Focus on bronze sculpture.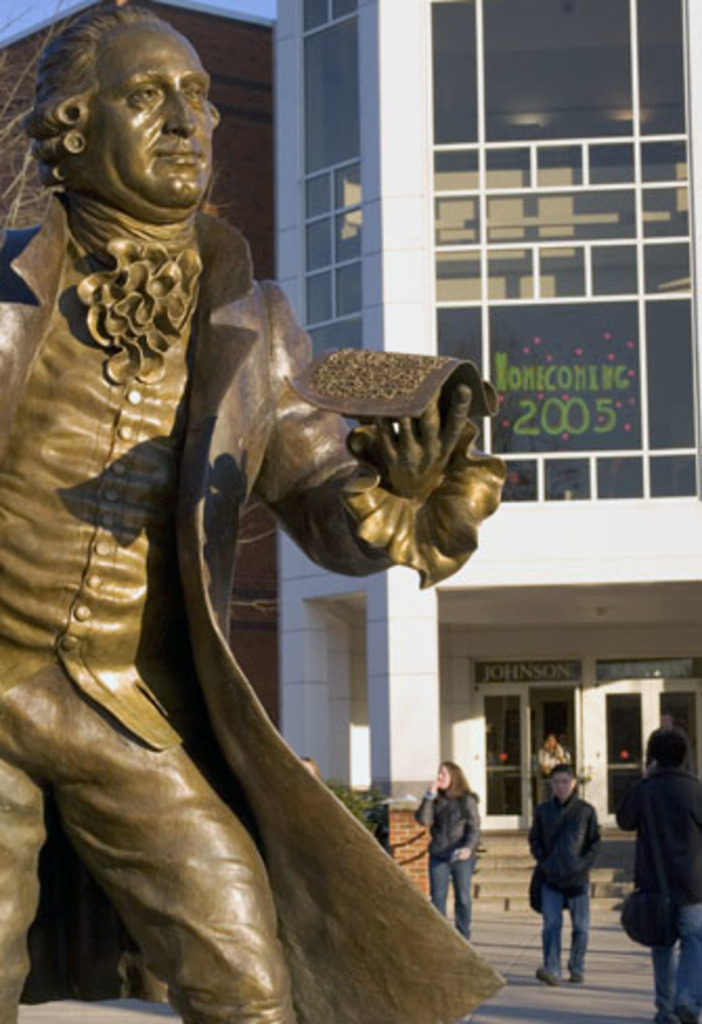
Focused at detection(13, 115, 549, 1014).
